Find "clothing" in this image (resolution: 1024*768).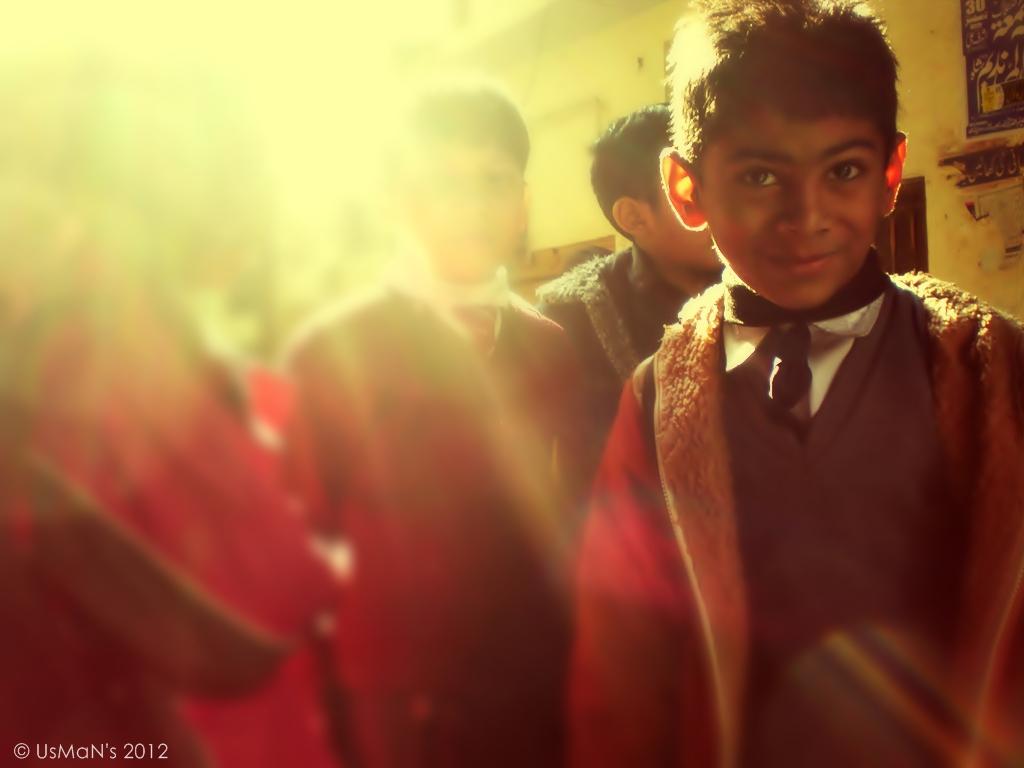
<bbox>564, 216, 1023, 745</bbox>.
